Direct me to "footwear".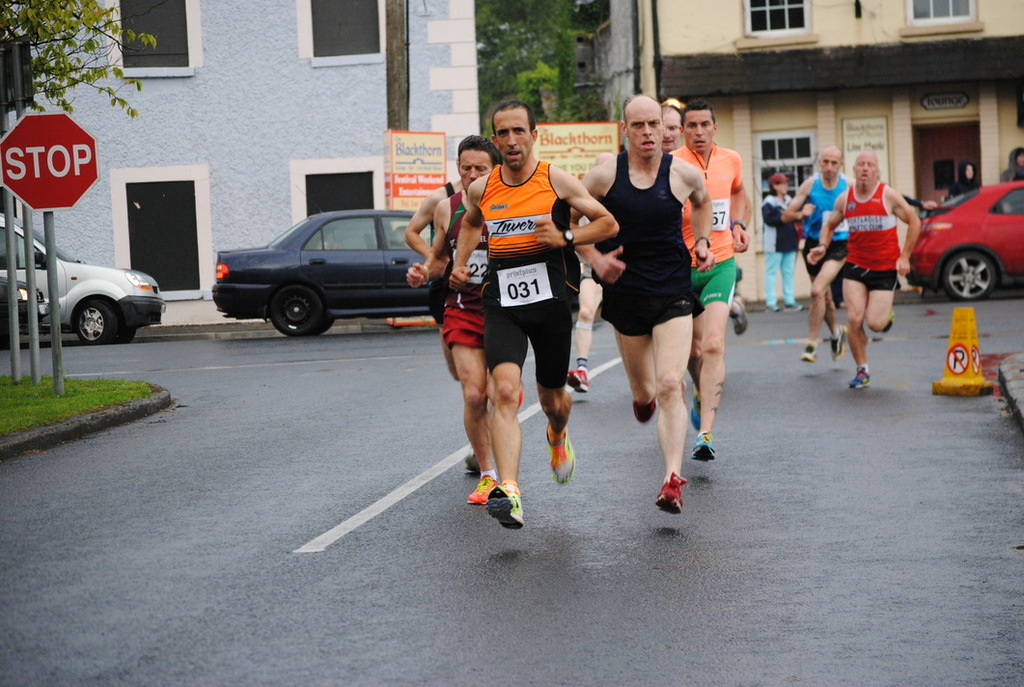
Direction: <bbox>540, 431, 578, 488</bbox>.
